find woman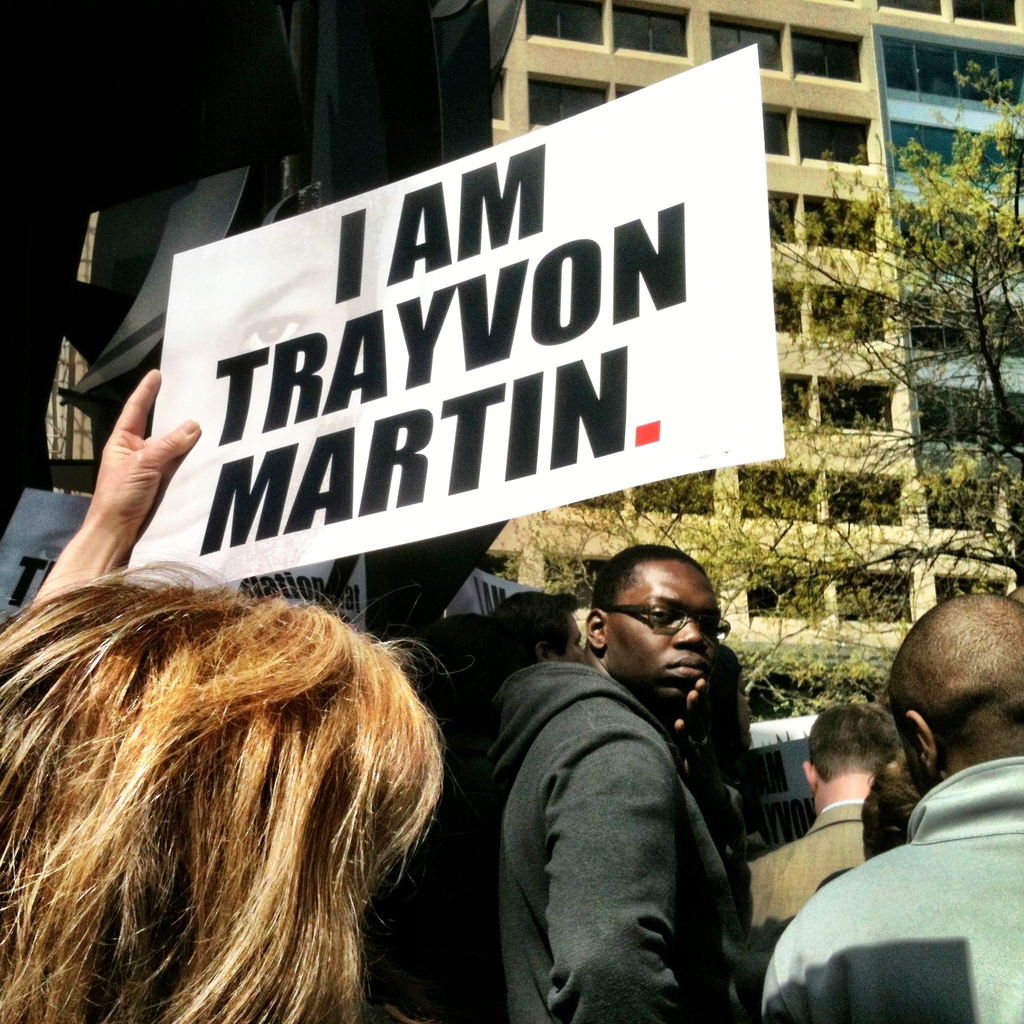
<bbox>0, 375, 464, 1023</bbox>
